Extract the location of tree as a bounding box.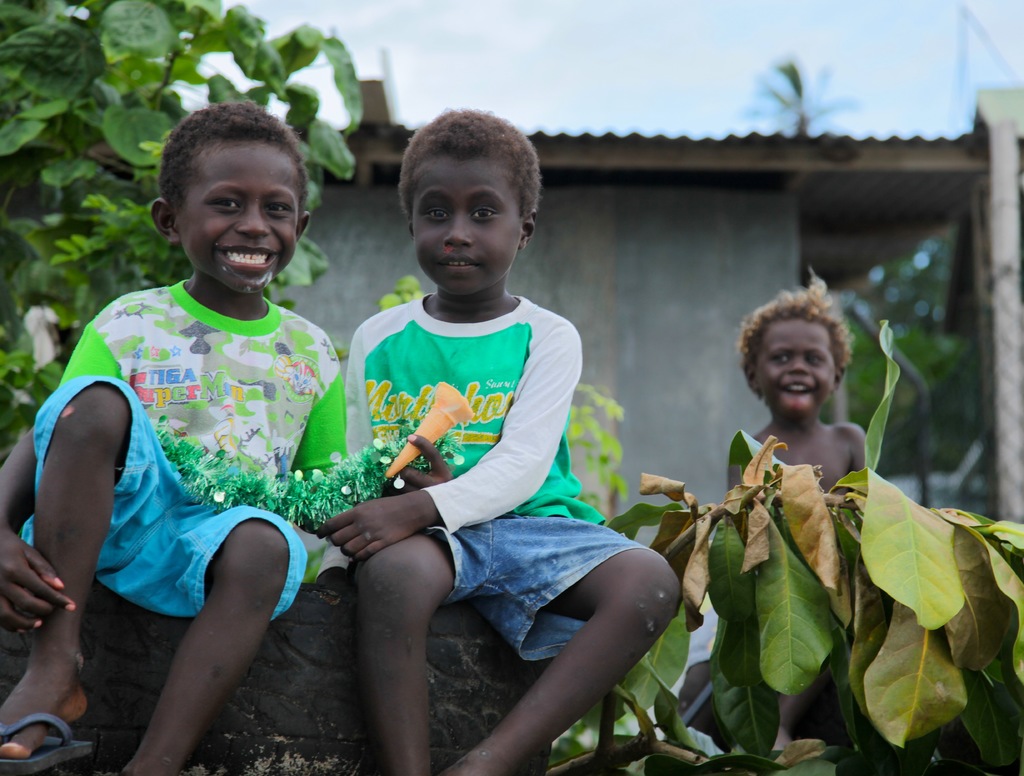
{"left": 0, "top": 0, "right": 355, "bottom": 454}.
